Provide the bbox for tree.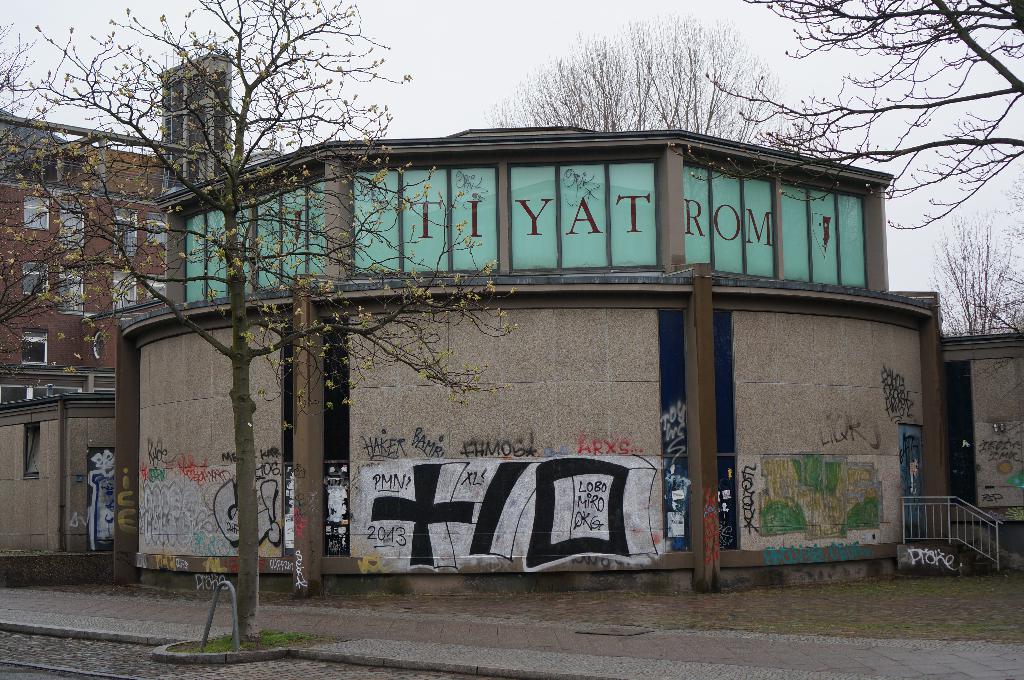
select_region(703, 0, 1023, 229).
